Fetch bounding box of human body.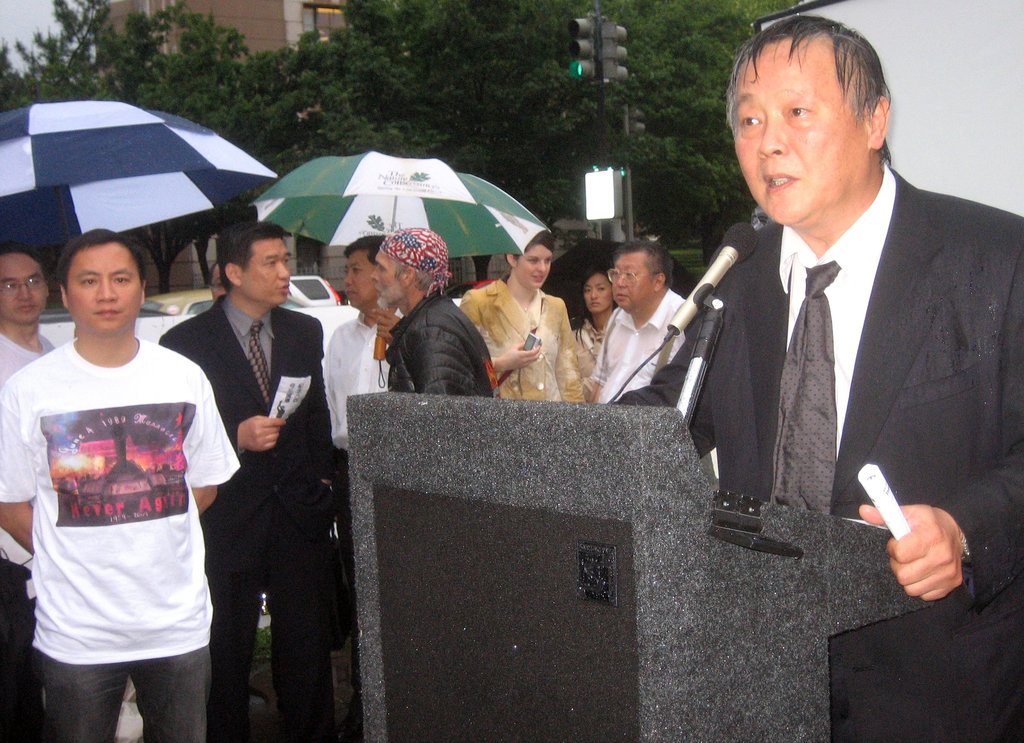
Bbox: pyautogui.locateOnScreen(0, 329, 61, 742).
